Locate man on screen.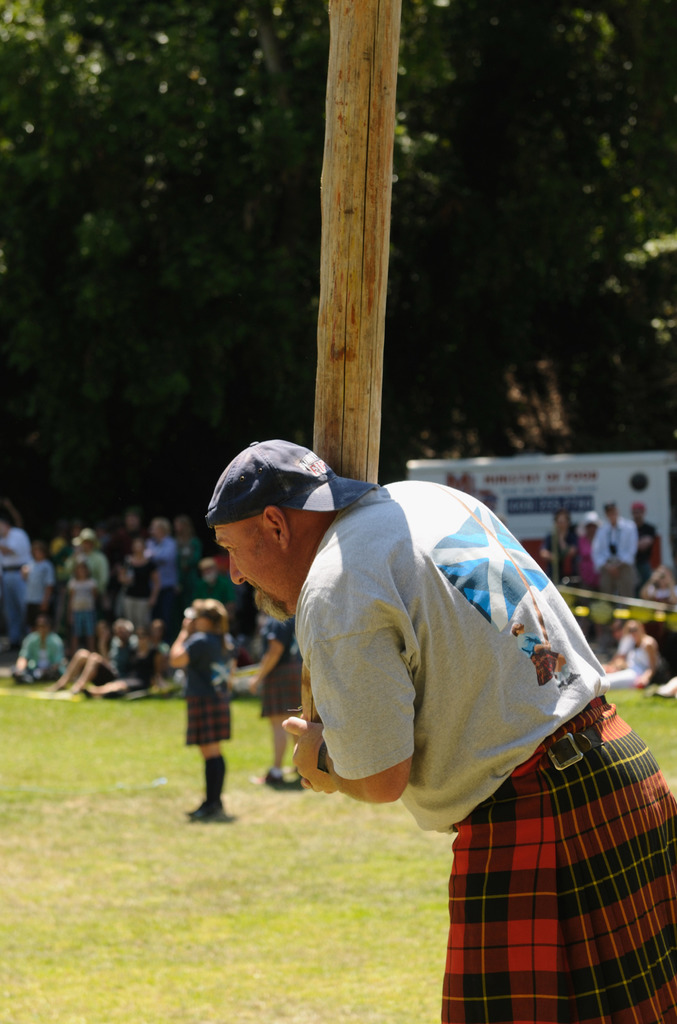
On screen at [592, 497, 642, 630].
